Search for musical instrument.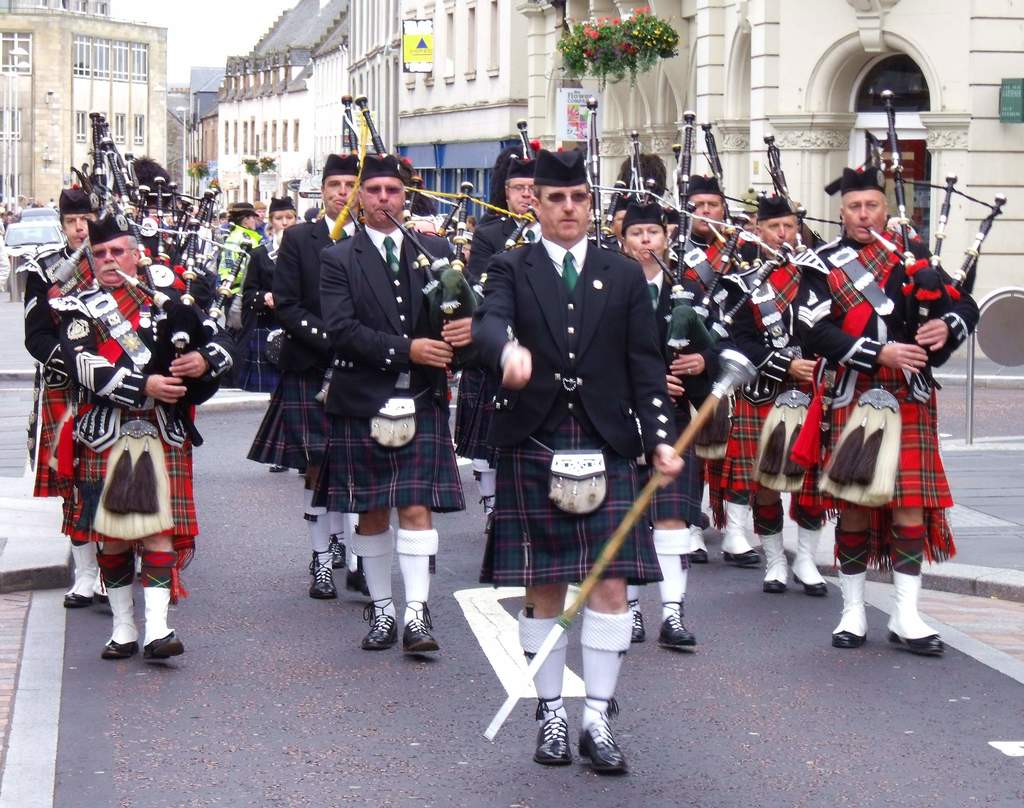
Found at [352,98,453,409].
